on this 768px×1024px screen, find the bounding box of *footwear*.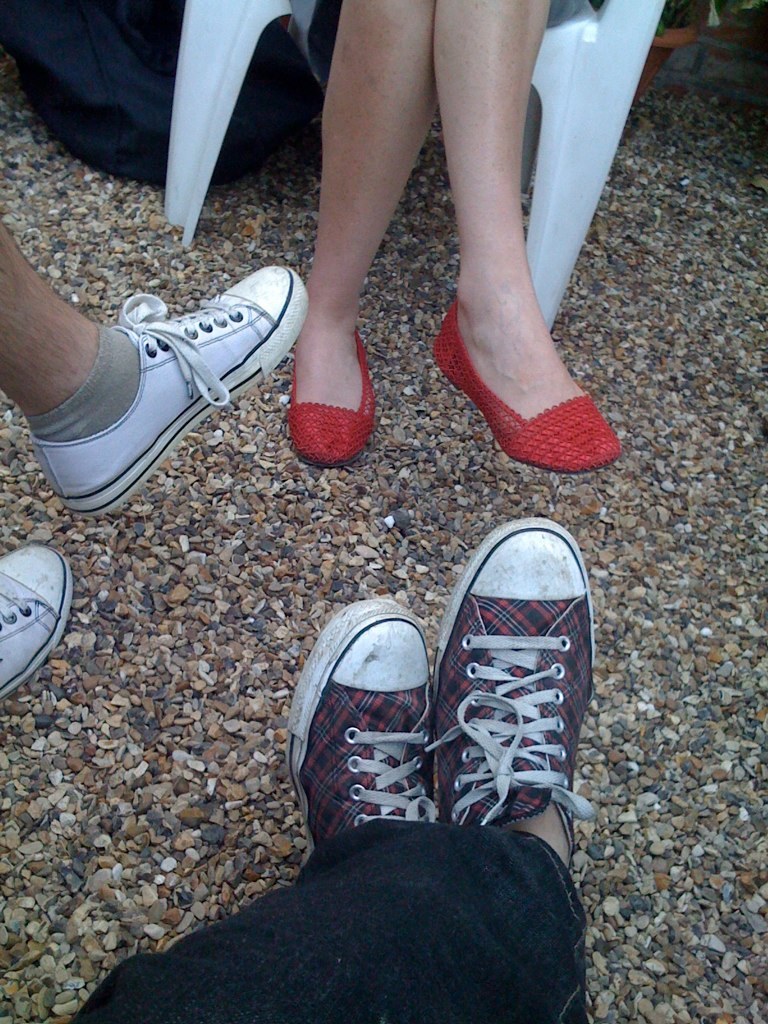
Bounding box: select_region(29, 260, 311, 521).
